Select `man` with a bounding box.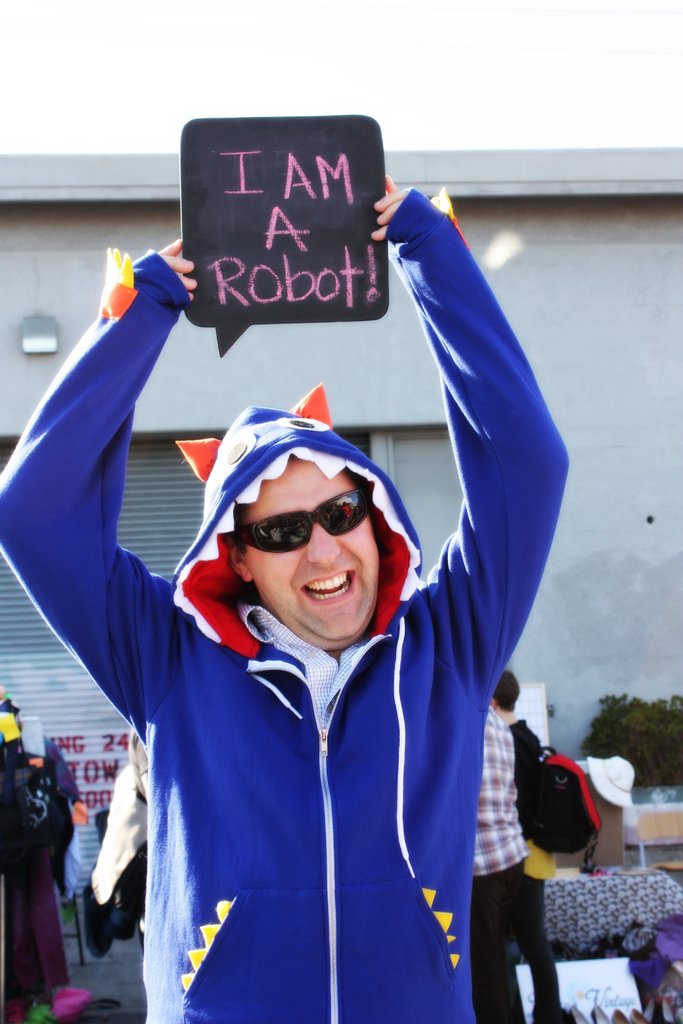
[left=468, top=704, right=532, bottom=1023].
